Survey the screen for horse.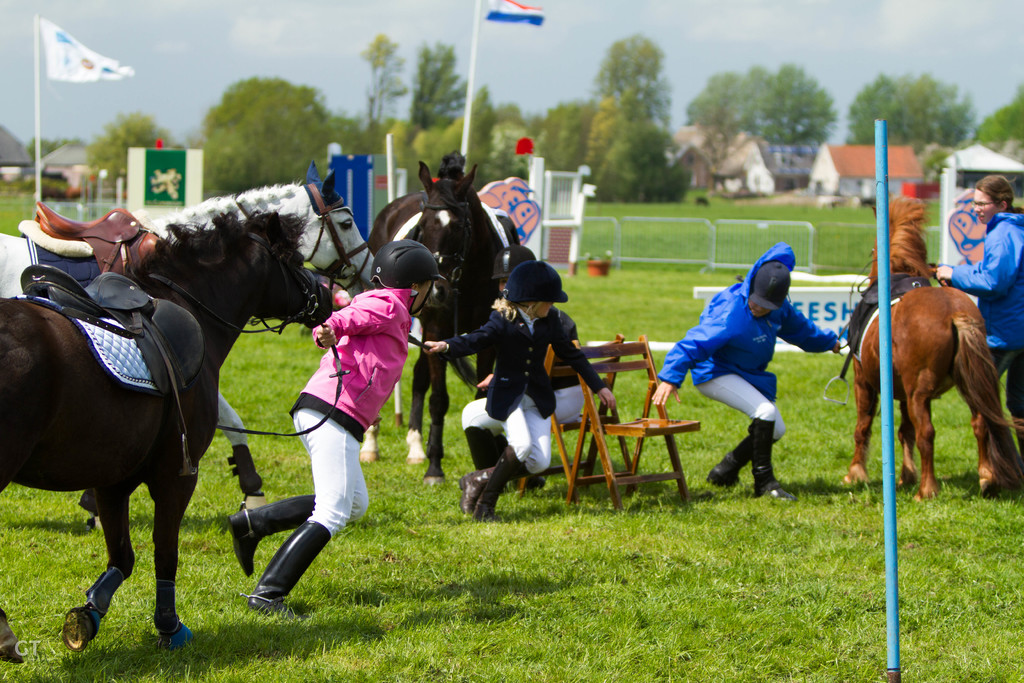
Survey found: crop(0, 160, 375, 529).
